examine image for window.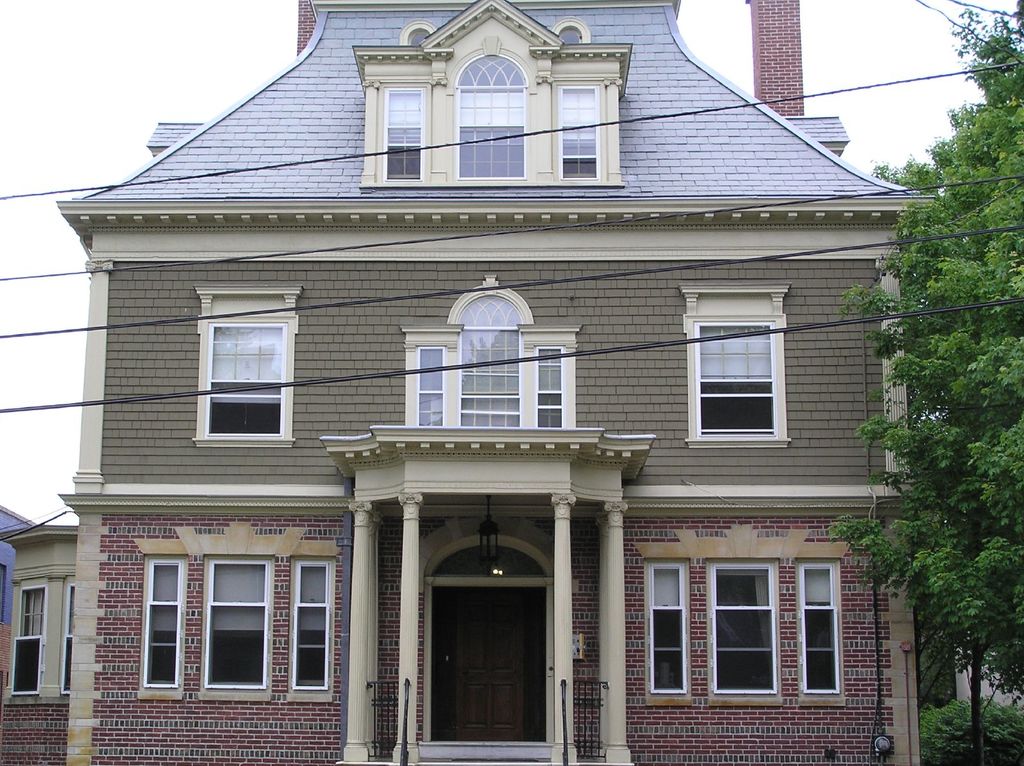
Examination result: [x1=454, y1=47, x2=529, y2=181].
